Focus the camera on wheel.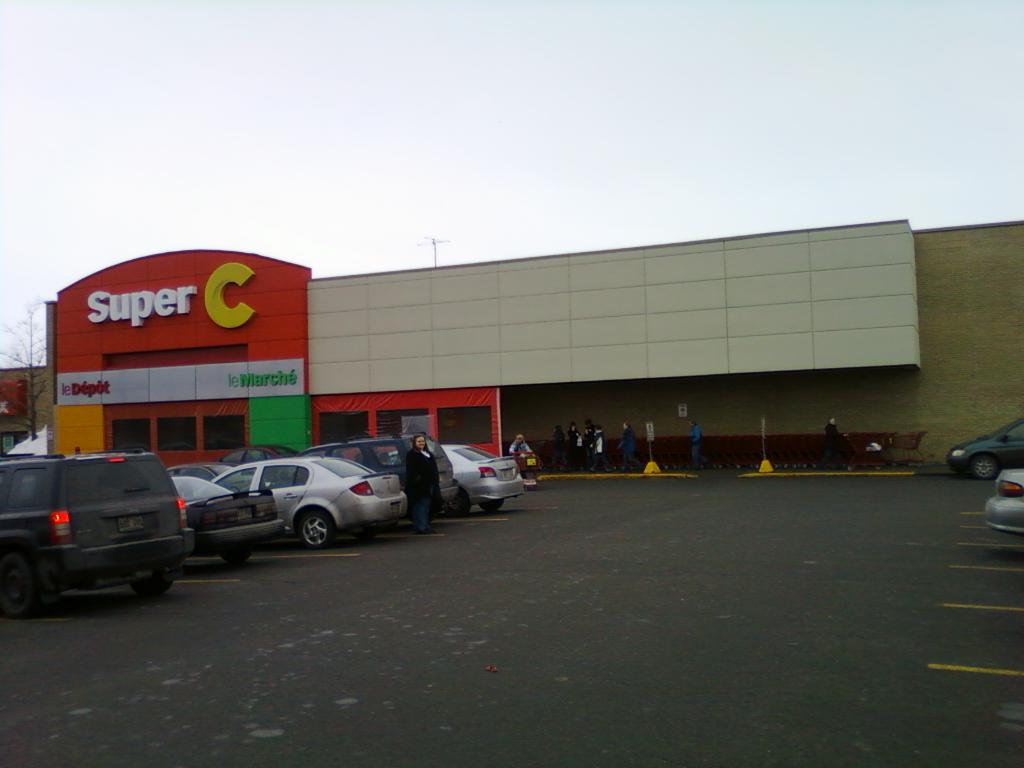
Focus region: rect(130, 566, 172, 600).
